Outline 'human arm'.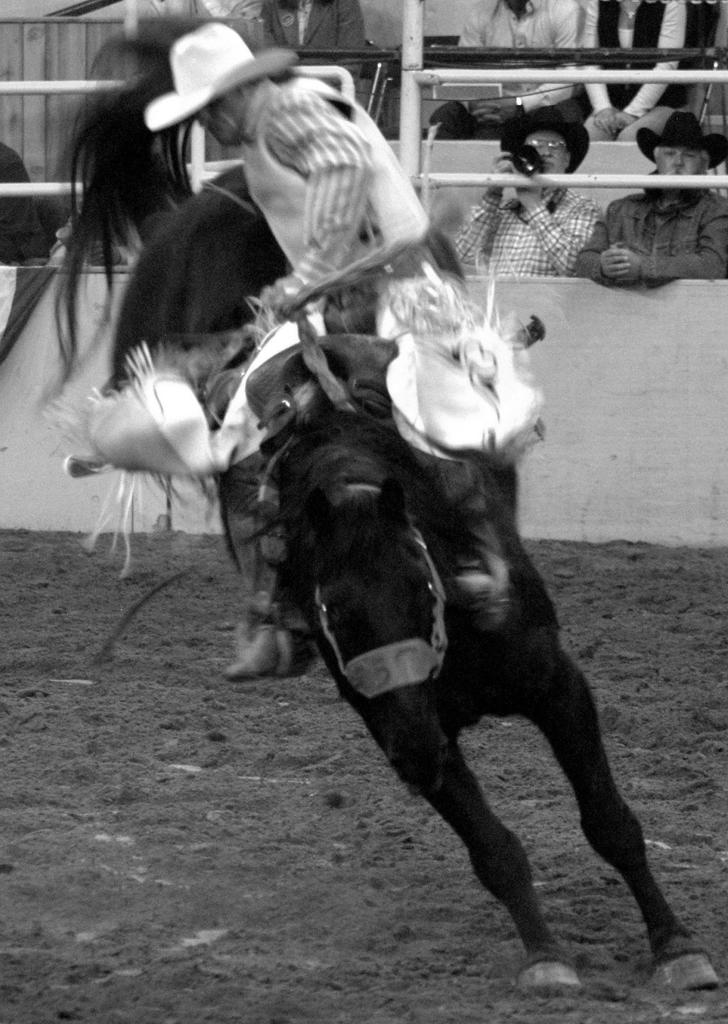
Outline: bbox(515, 177, 595, 272).
